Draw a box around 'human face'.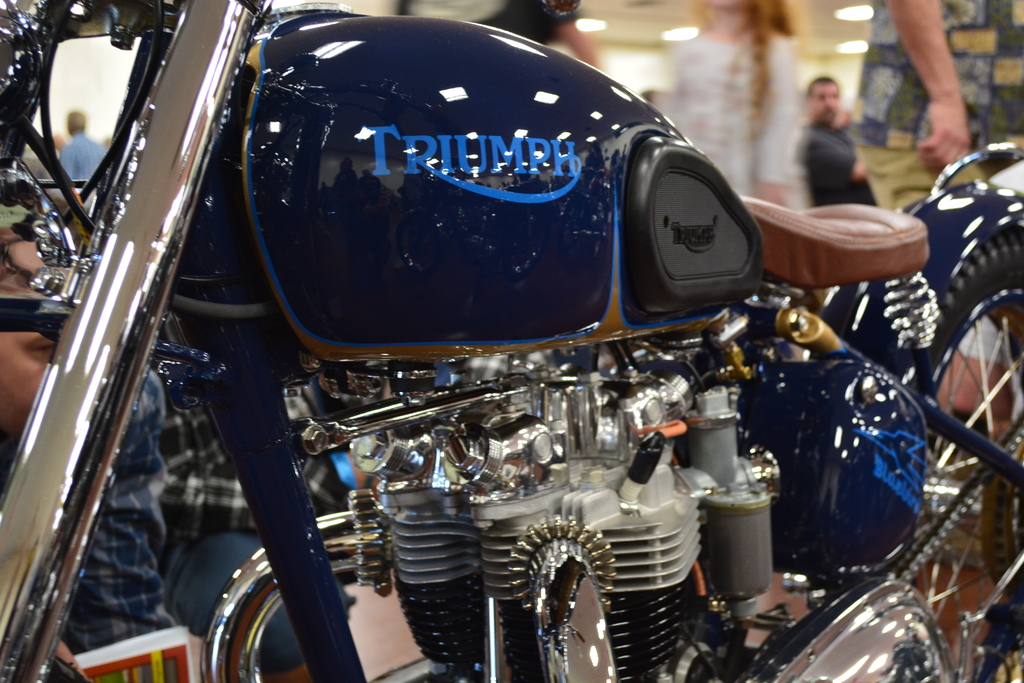
crop(810, 81, 838, 126).
